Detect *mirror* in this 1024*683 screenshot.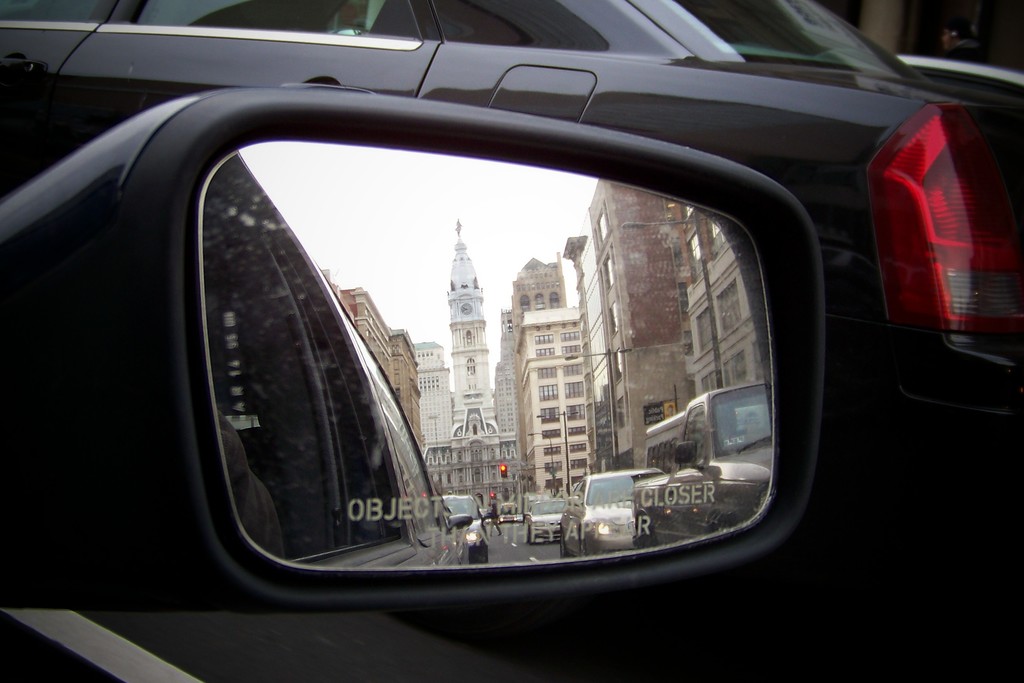
Detection: (x1=200, y1=139, x2=783, y2=573).
